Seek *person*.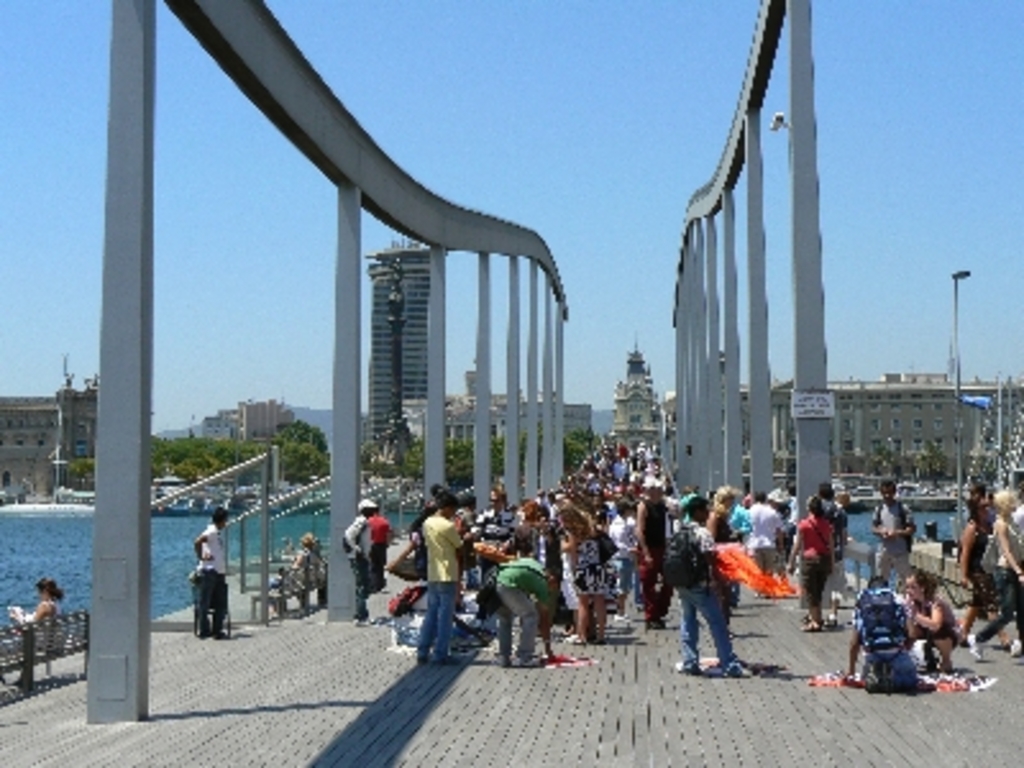
rect(914, 573, 957, 655).
